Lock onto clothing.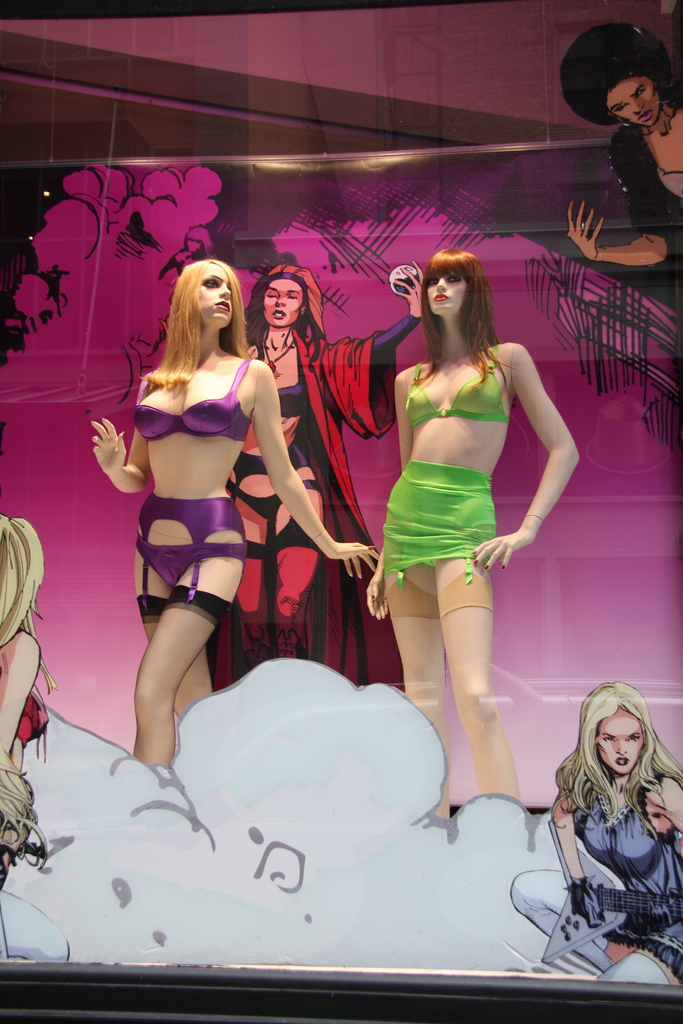
Locked: x1=509, y1=776, x2=682, y2=980.
